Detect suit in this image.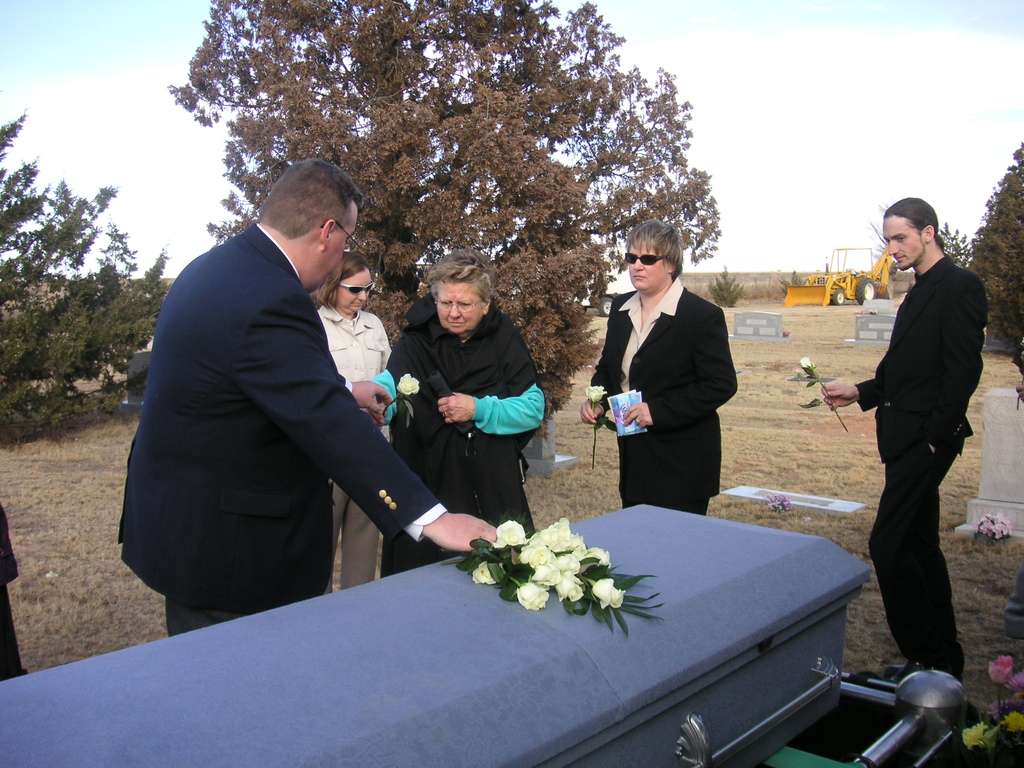
Detection: [x1=120, y1=225, x2=454, y2=628].
